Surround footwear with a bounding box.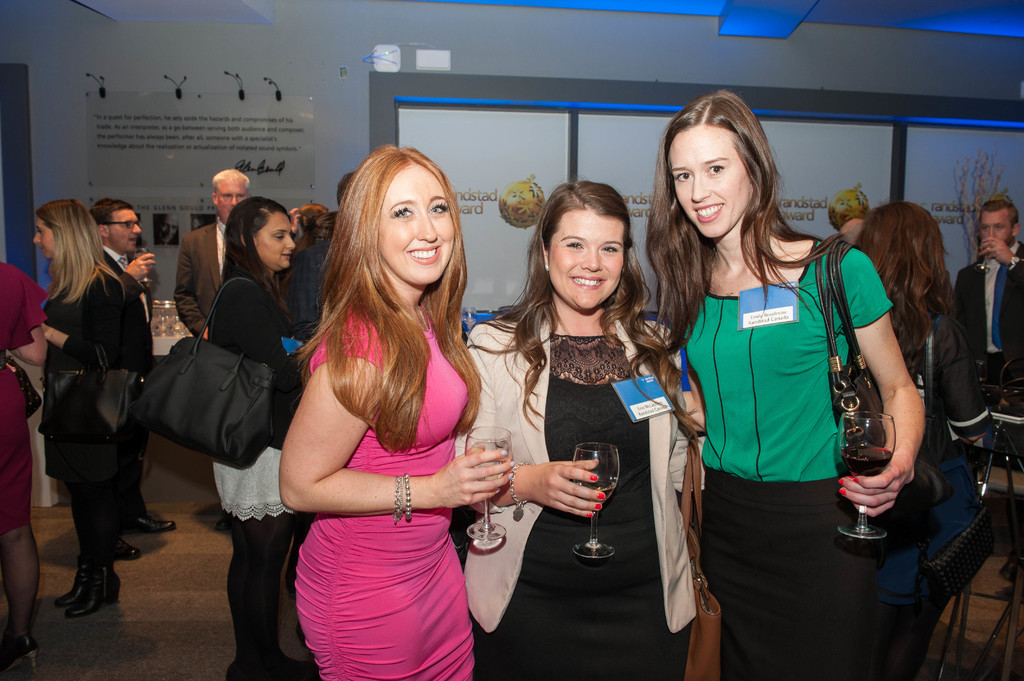
l=67, t=566, r=122, b=620.
